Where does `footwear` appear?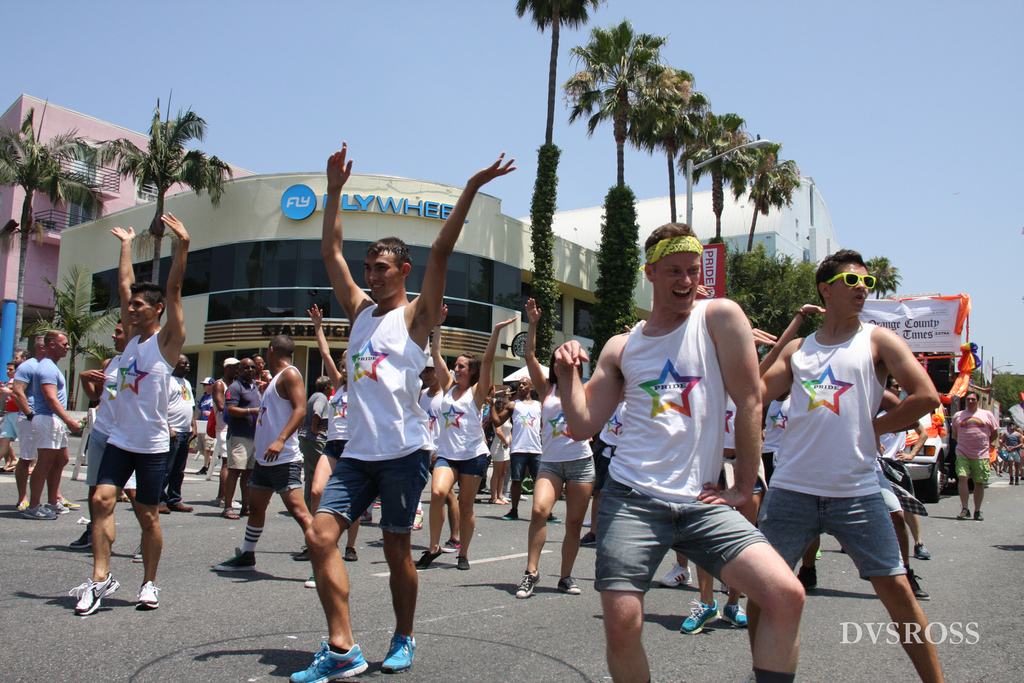
Appears at l=907, t=567, r=931, b=601.
